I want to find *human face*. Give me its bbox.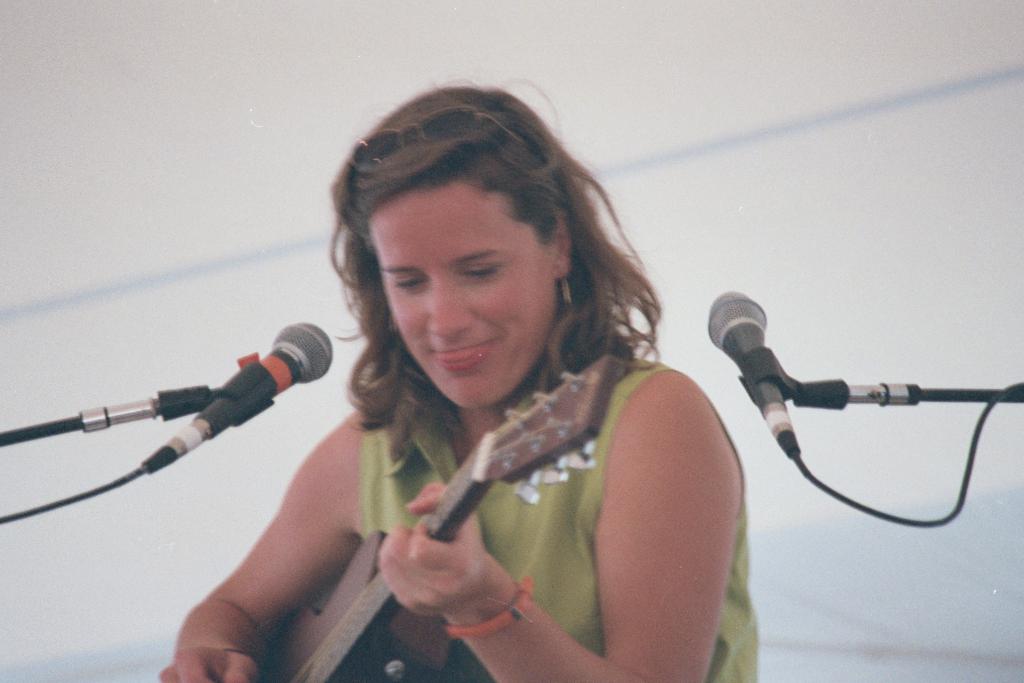
[left=365, top=184, right=558, bottom=409].
